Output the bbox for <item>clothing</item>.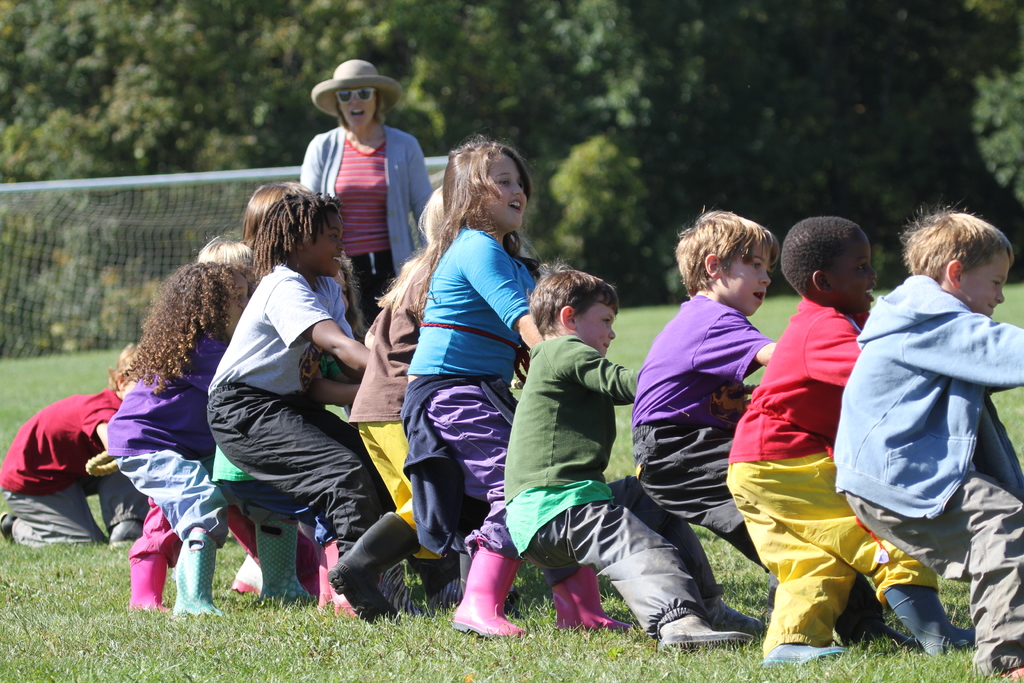
845:240:1013:615.
